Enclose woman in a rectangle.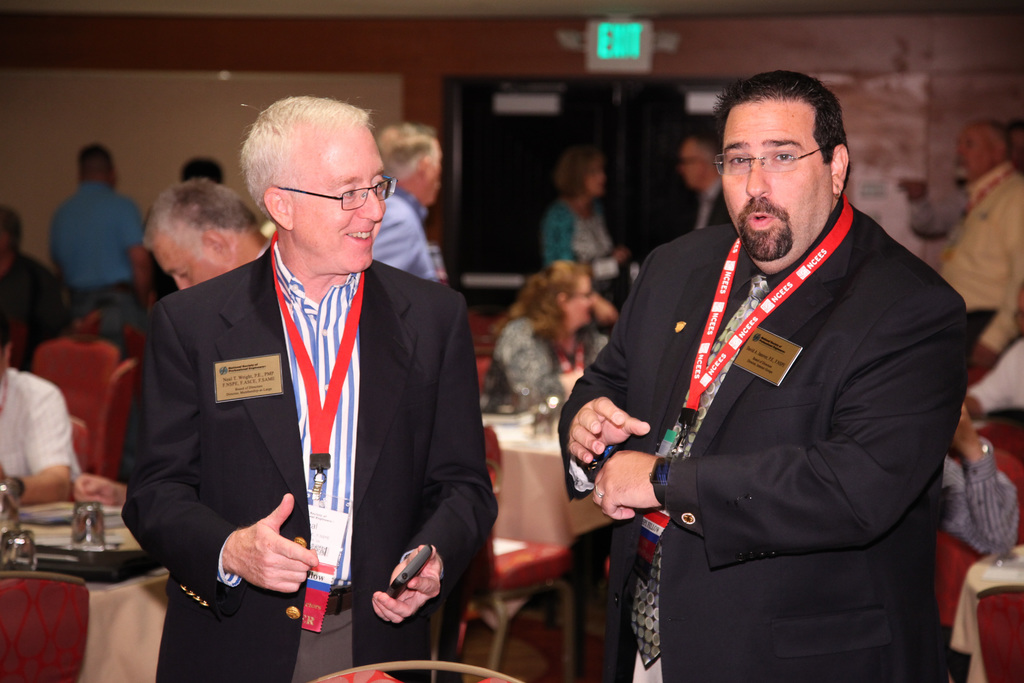
[544, 145, 628, 279].
